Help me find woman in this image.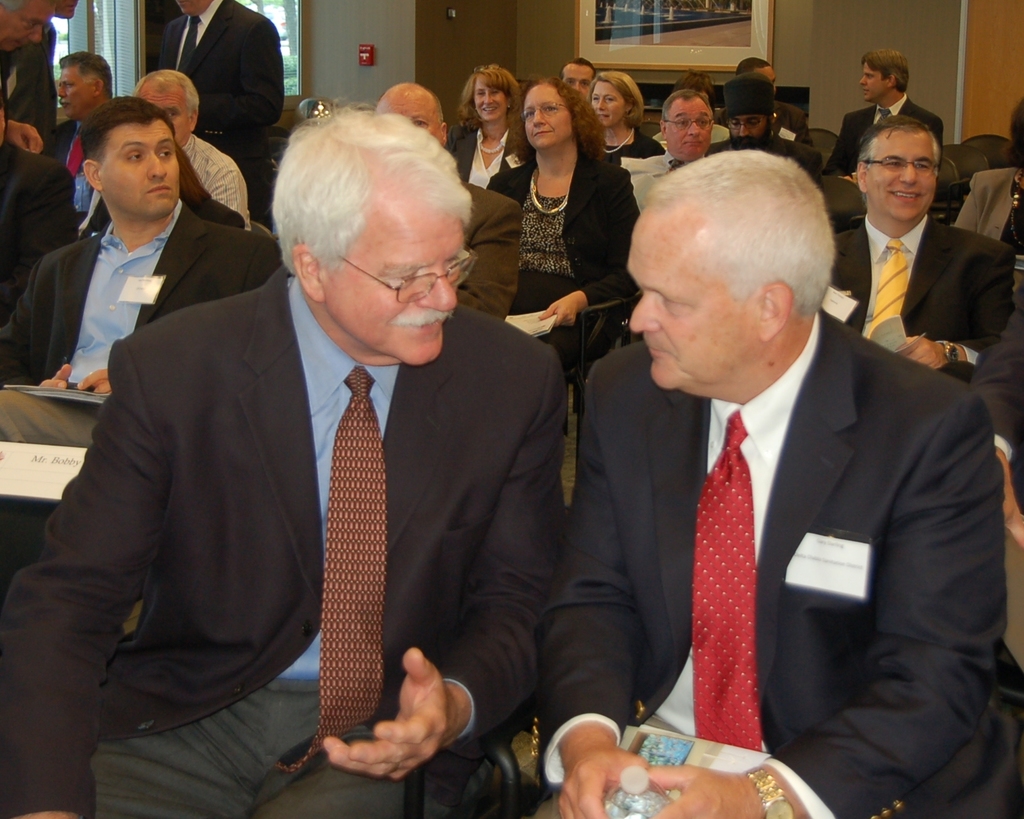
Found it: select_region(442, 60, 528, 184).
